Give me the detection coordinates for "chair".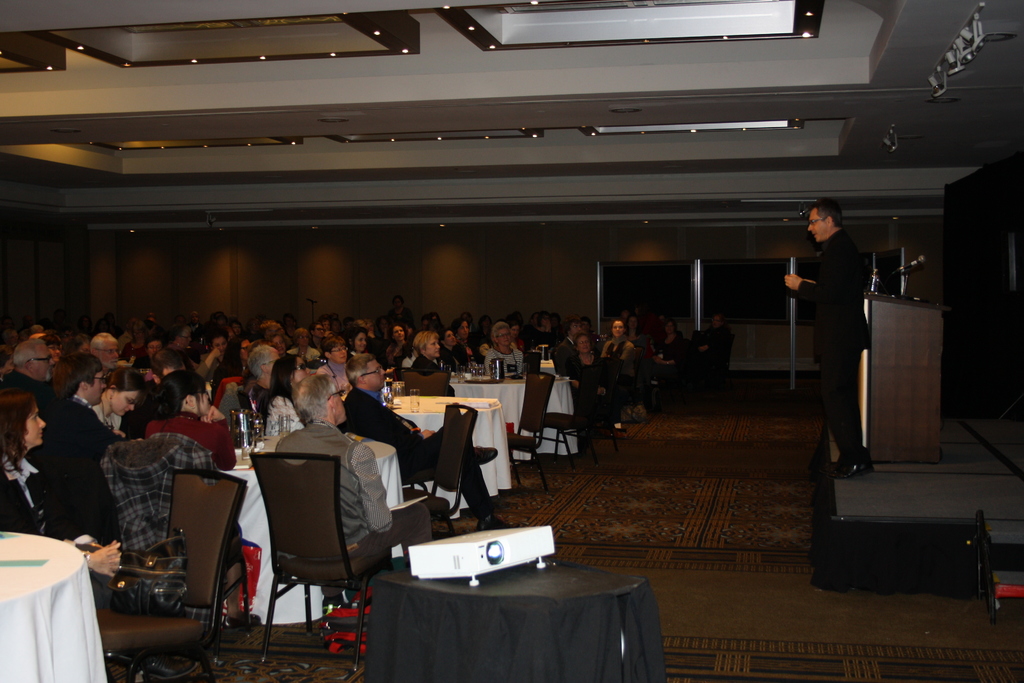
locate(211, 378, 245, 409).
